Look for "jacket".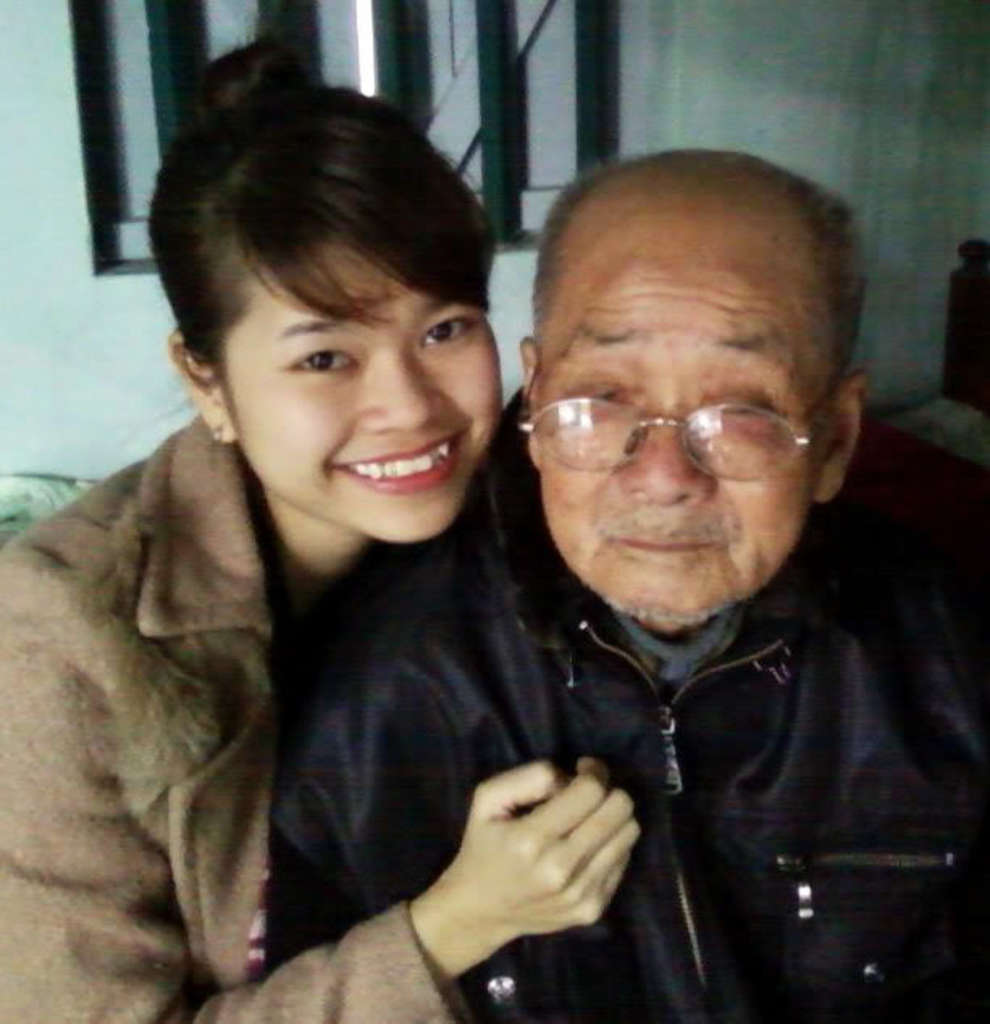
Found: detection(242, 234, 940, 1019).
